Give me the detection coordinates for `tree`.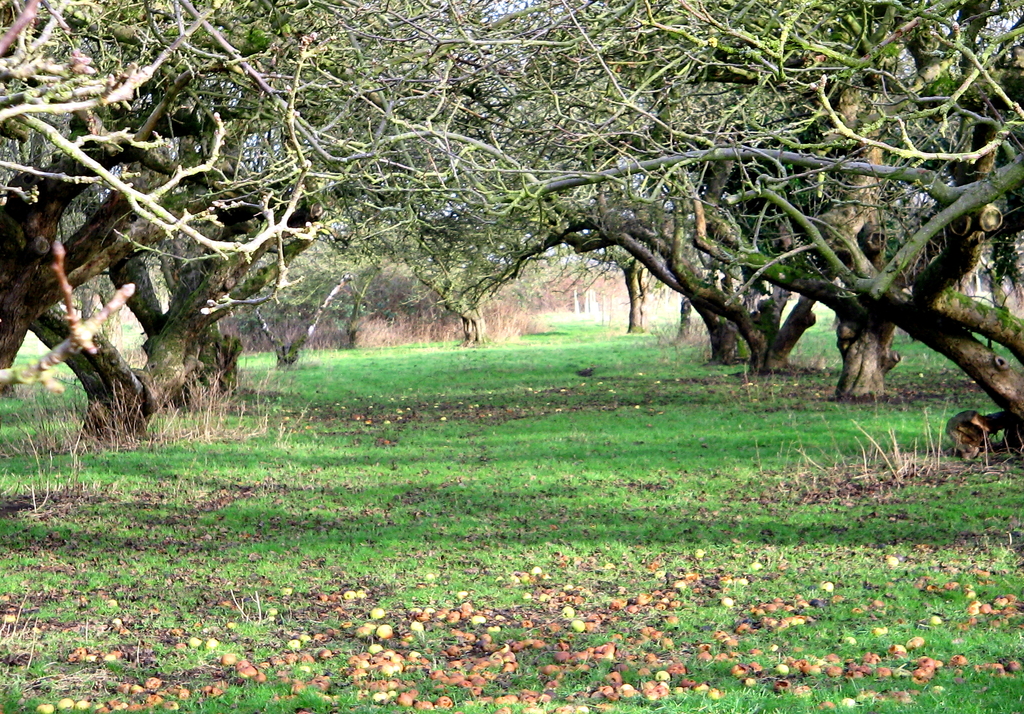
crop(444, 0, 1023, 399).
